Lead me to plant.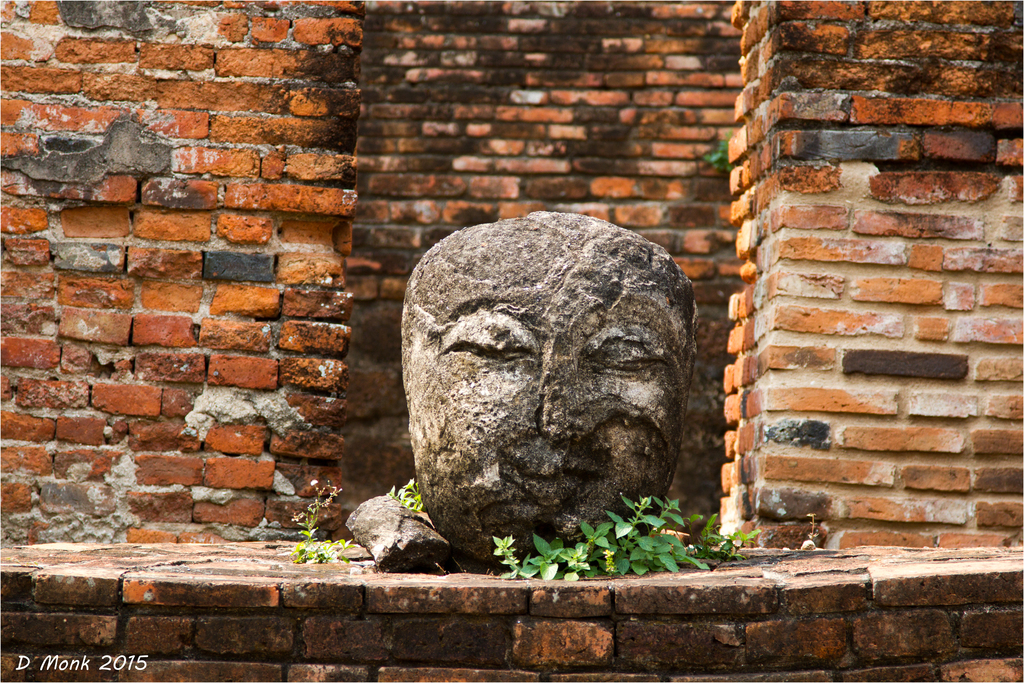
Lead to (374, 474, 428, 514).
